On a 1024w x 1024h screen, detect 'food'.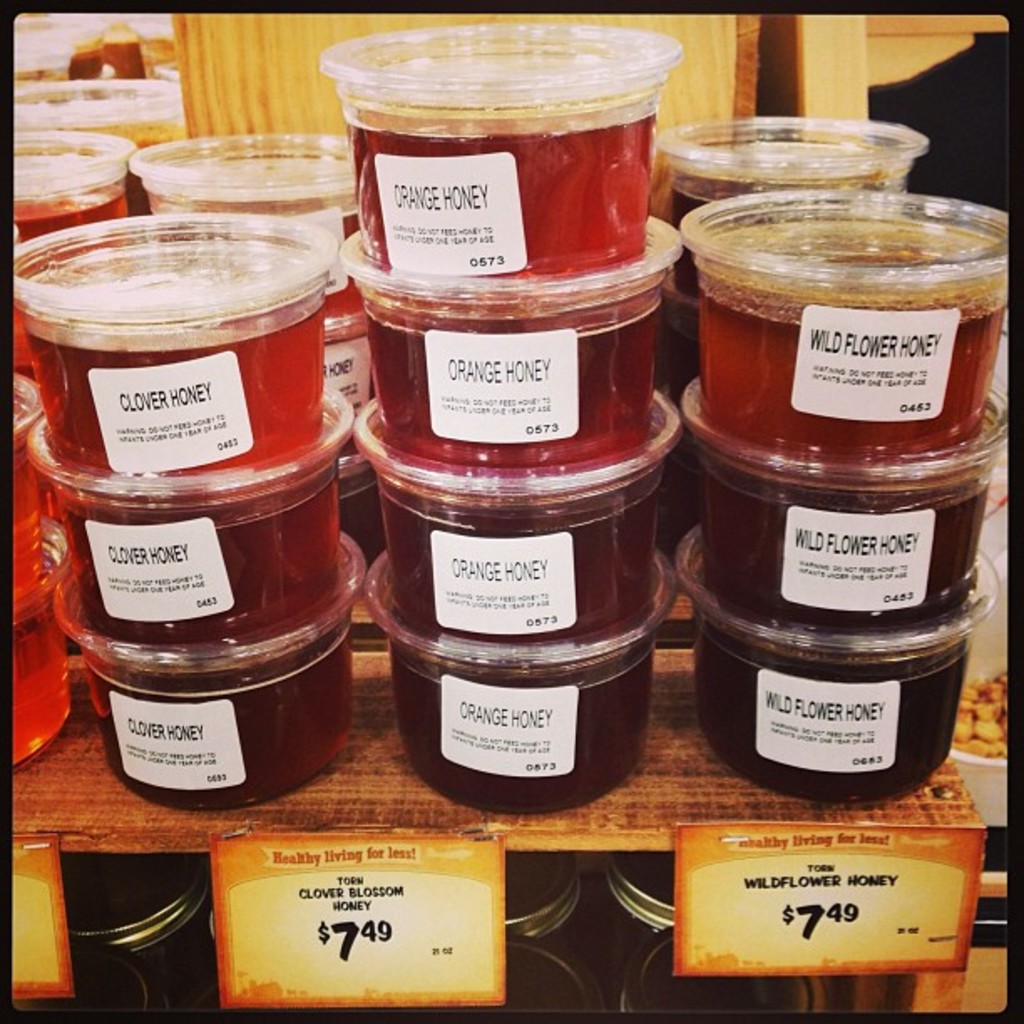
(left=387, top=457, right=684, bottom=641).
